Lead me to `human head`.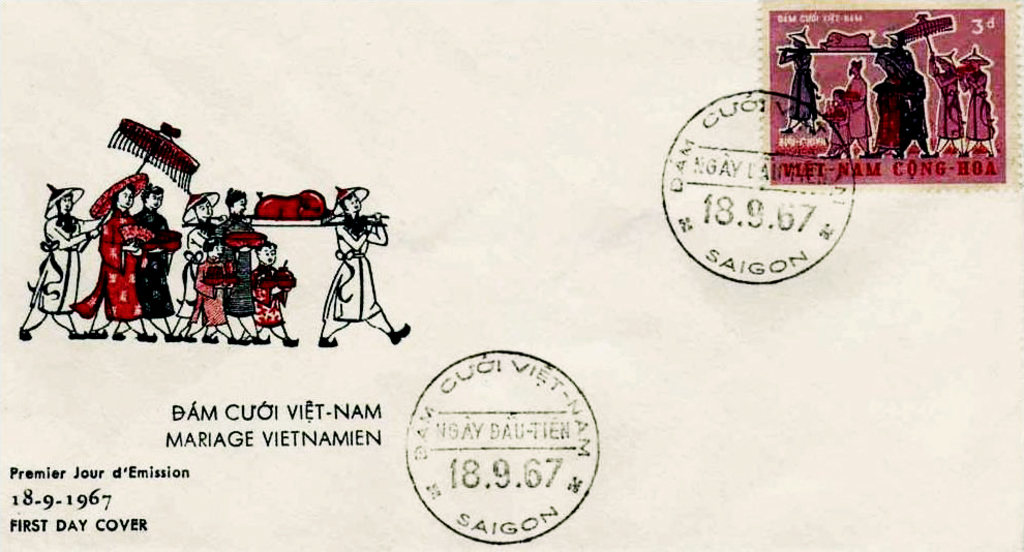
Lead to pyautogui.locateOnScreen(788, 26, 810, 47).
